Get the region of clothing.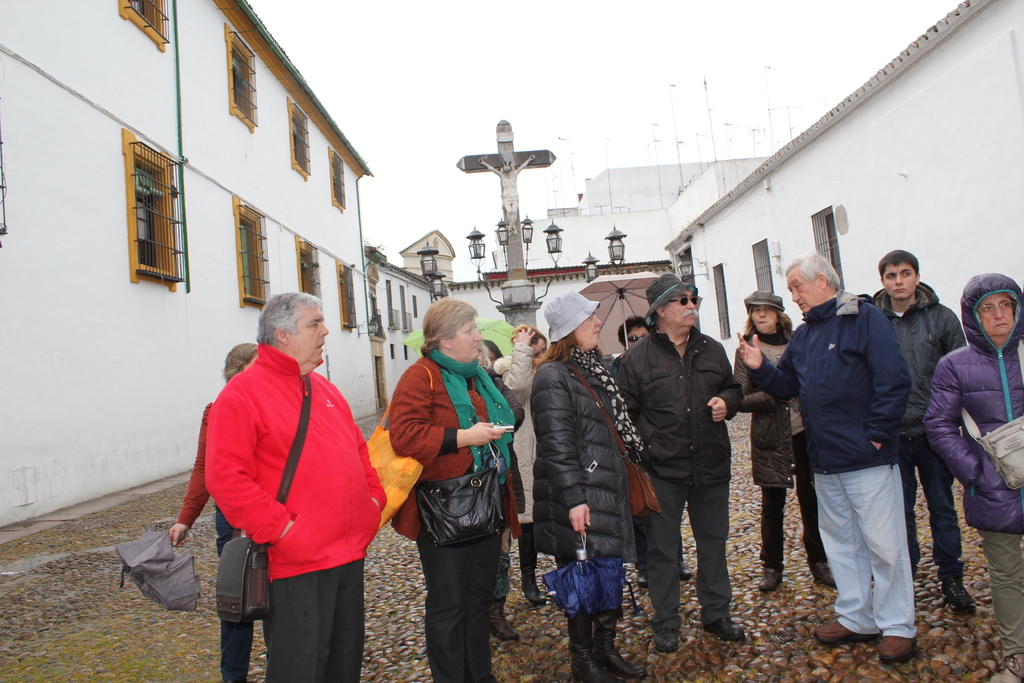
select_region(411, 532, 502, 682).
